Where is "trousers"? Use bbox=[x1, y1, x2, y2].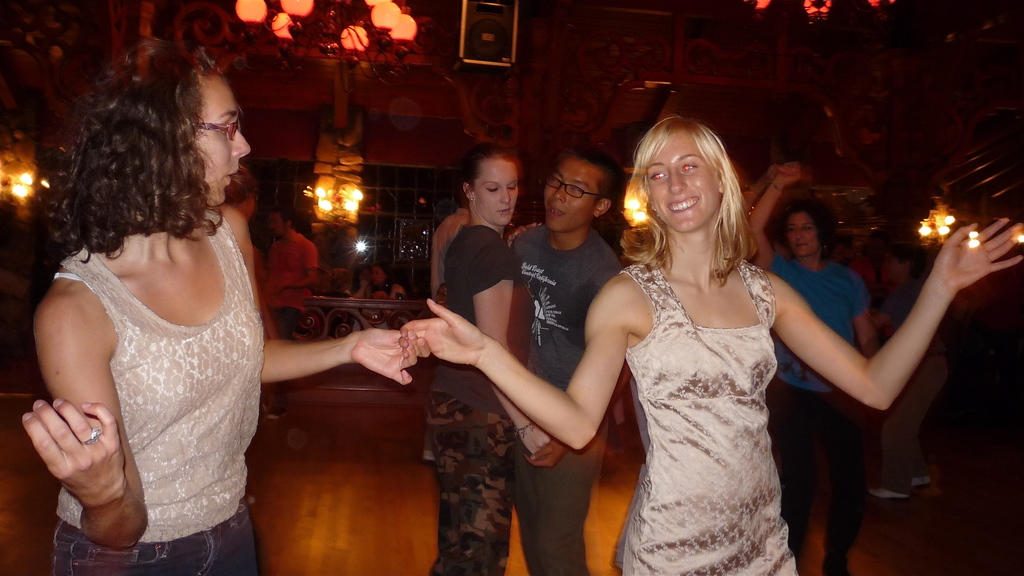
bbox=[512, 419, 612, 575].
